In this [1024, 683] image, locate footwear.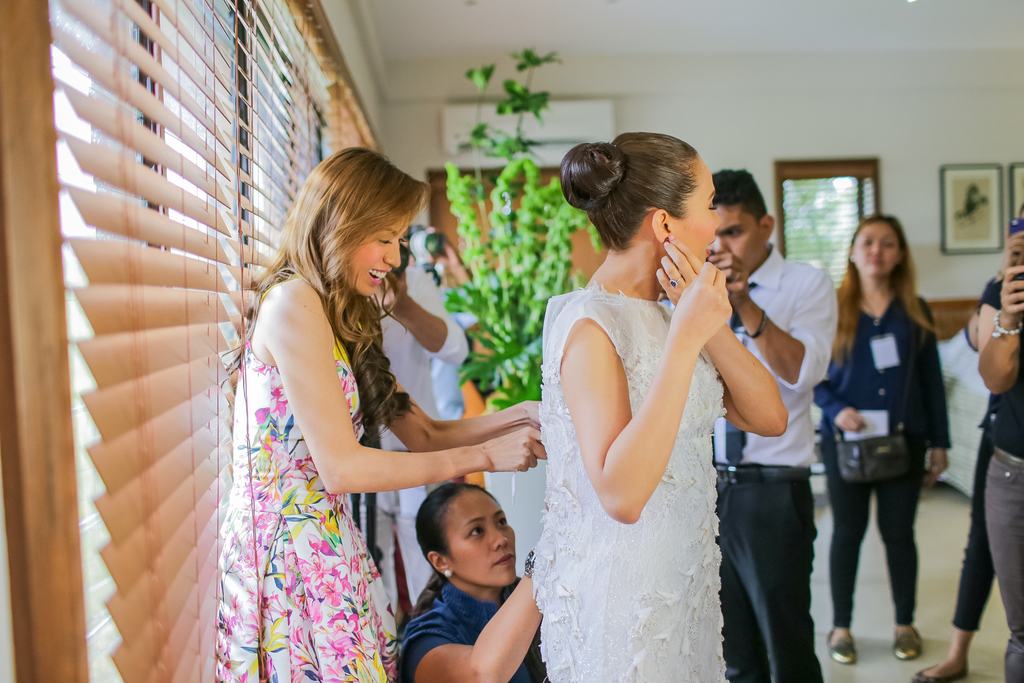
Bounding box: 911, 662, 972, 682.
